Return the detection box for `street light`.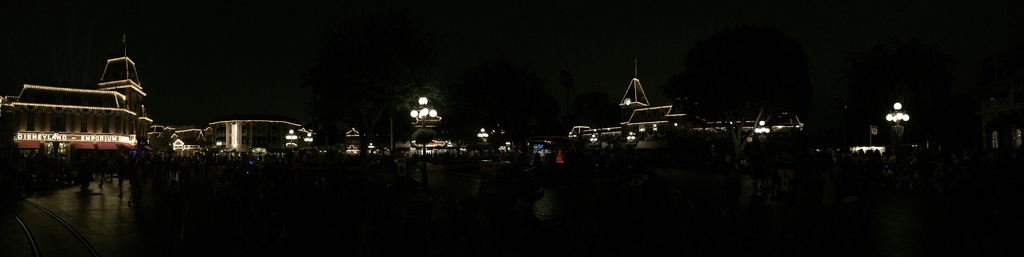
(411,96,438,160).
